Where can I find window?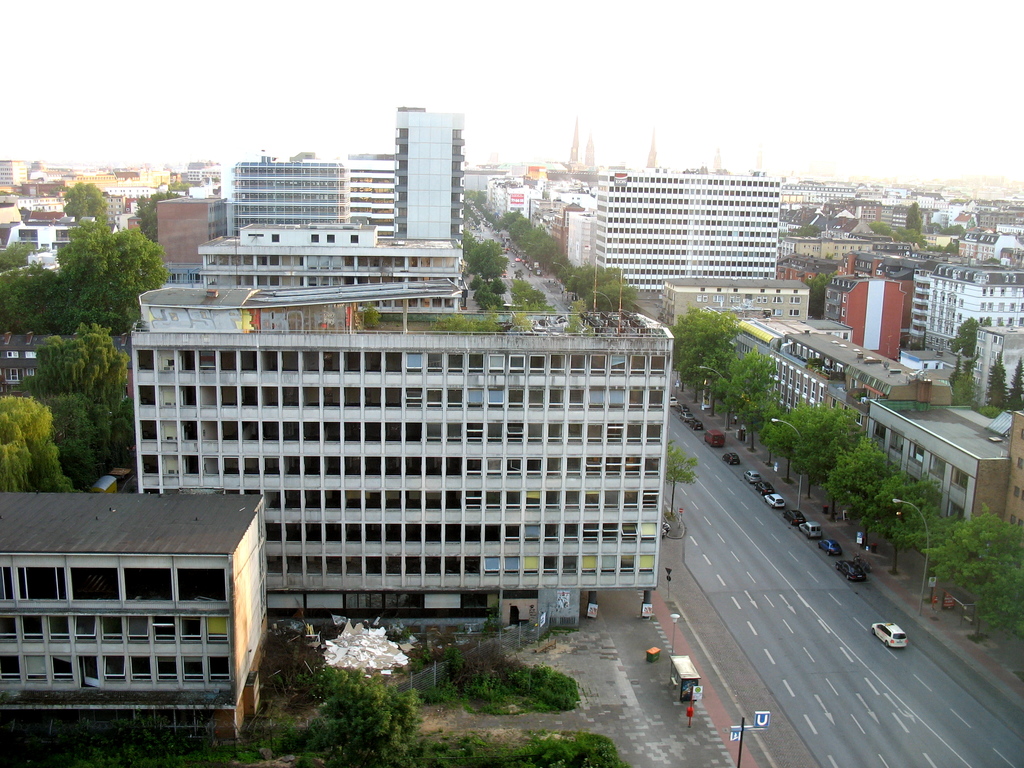
You can find it at 131/655/150/682.
